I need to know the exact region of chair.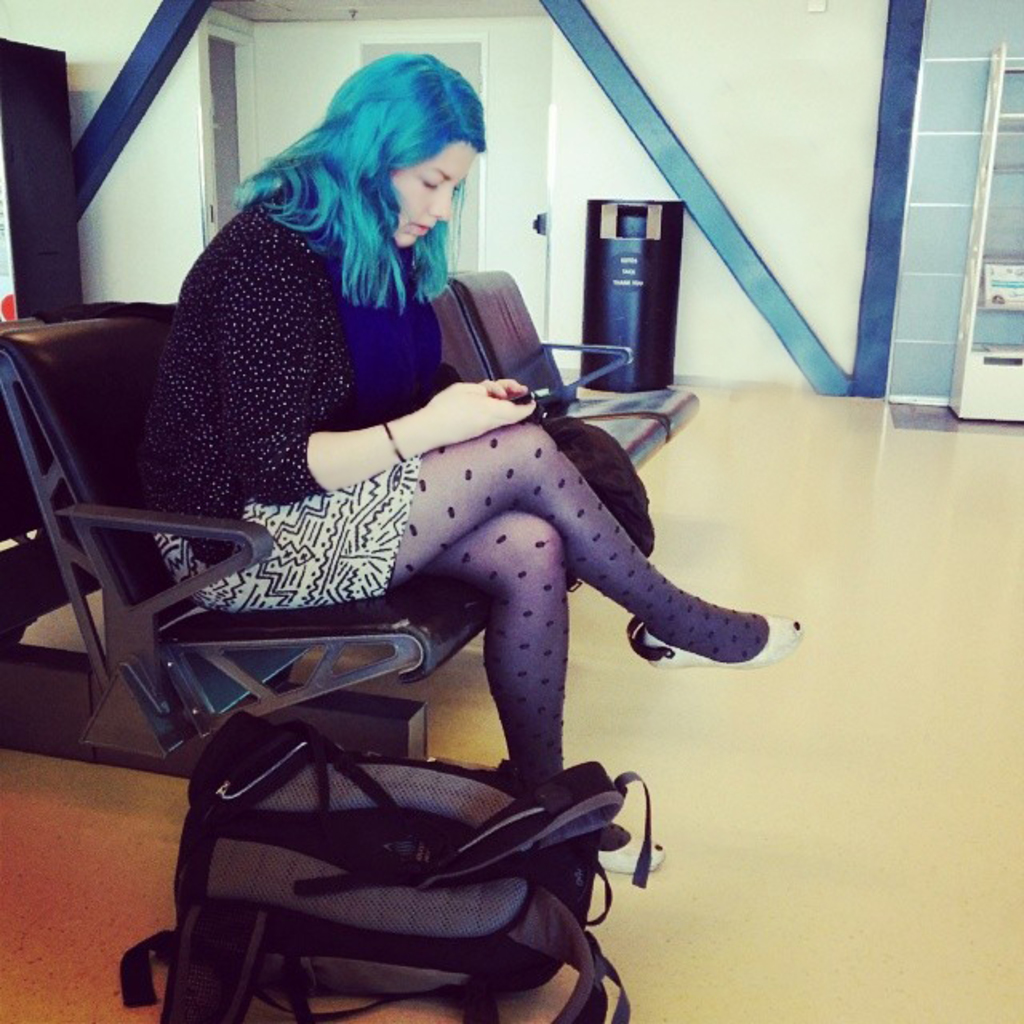
Region: bbox(450, 267, 702, 432).
